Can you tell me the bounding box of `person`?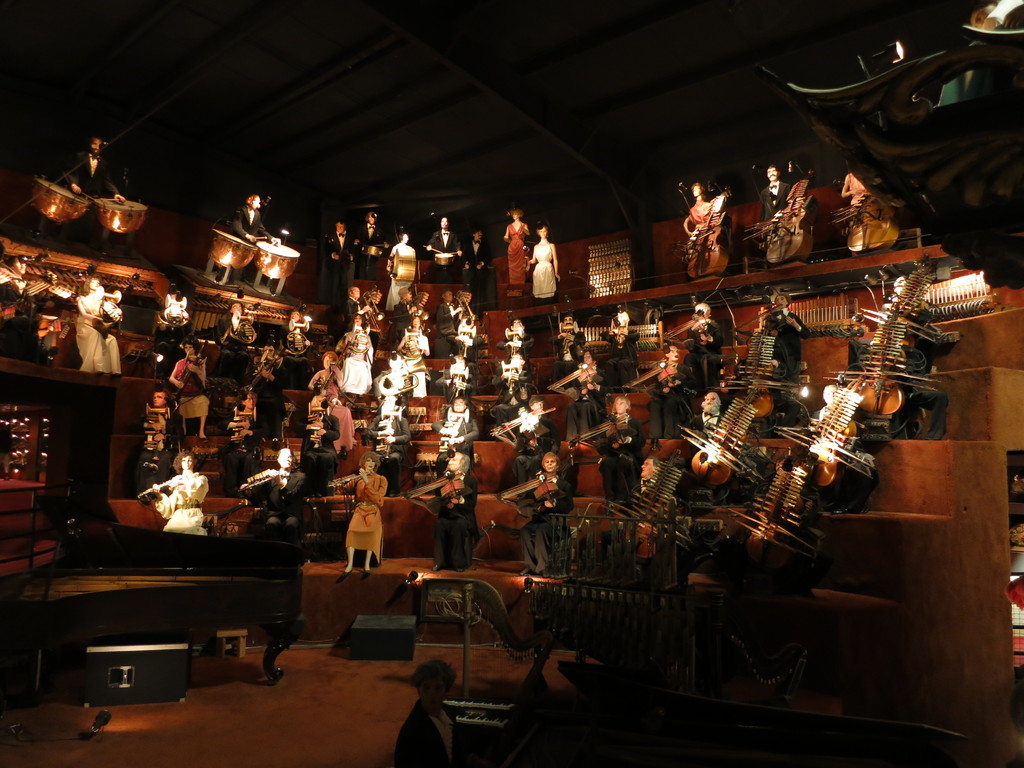
(628,456,671,516).
